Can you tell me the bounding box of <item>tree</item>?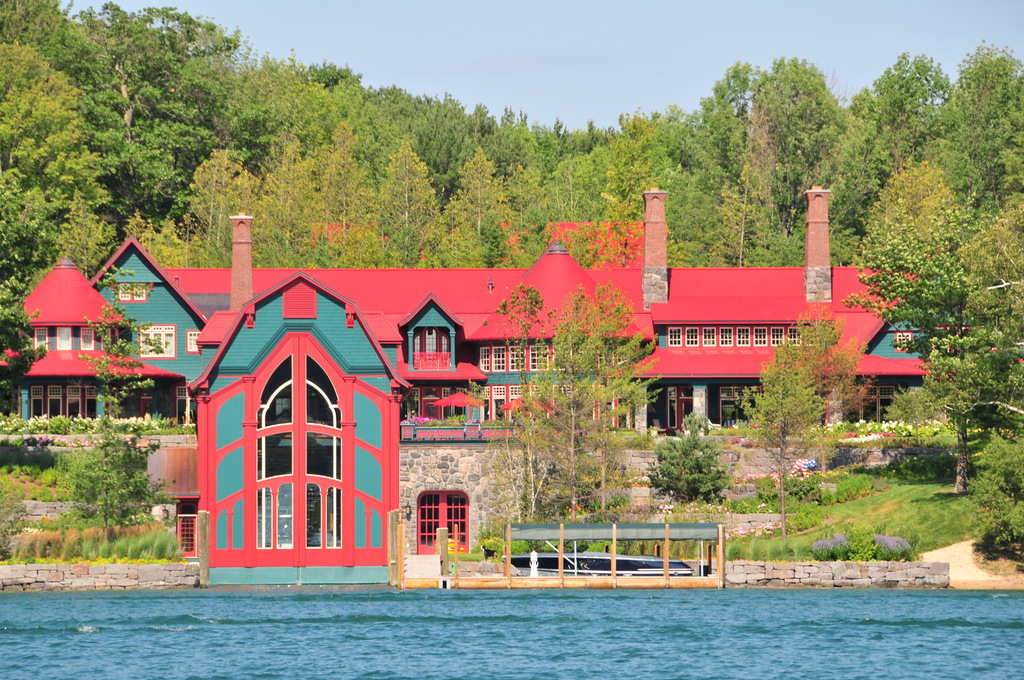
<box>230,53,345,155</box>.
